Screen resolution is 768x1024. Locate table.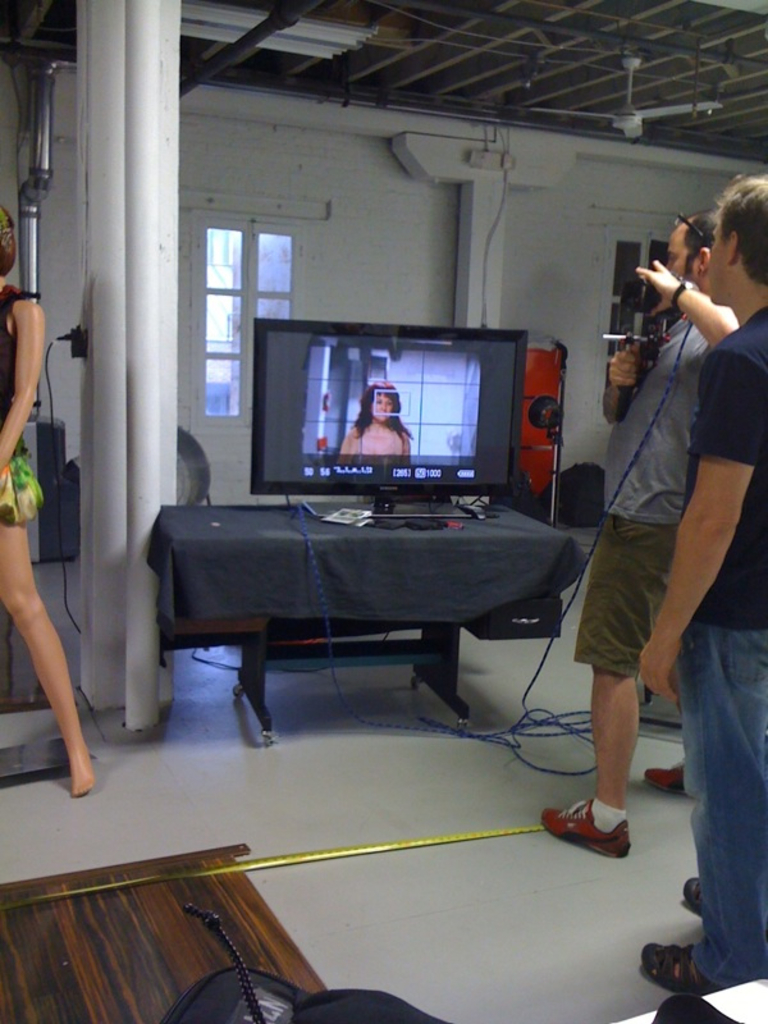
locate(154, 504, 588, 748).
